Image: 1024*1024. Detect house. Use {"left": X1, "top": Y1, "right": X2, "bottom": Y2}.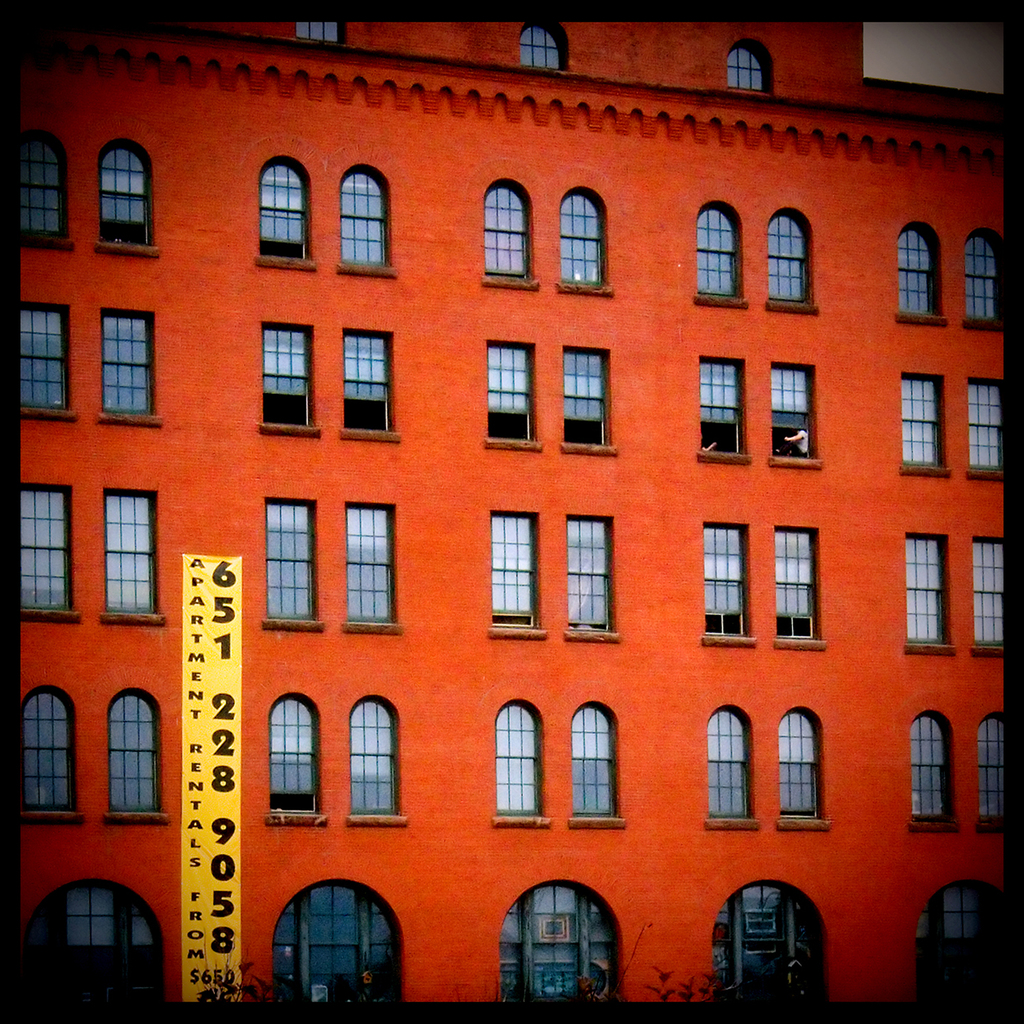
{"left": 13, "top": 16, "right": 1002, "bottom": 1004}.
